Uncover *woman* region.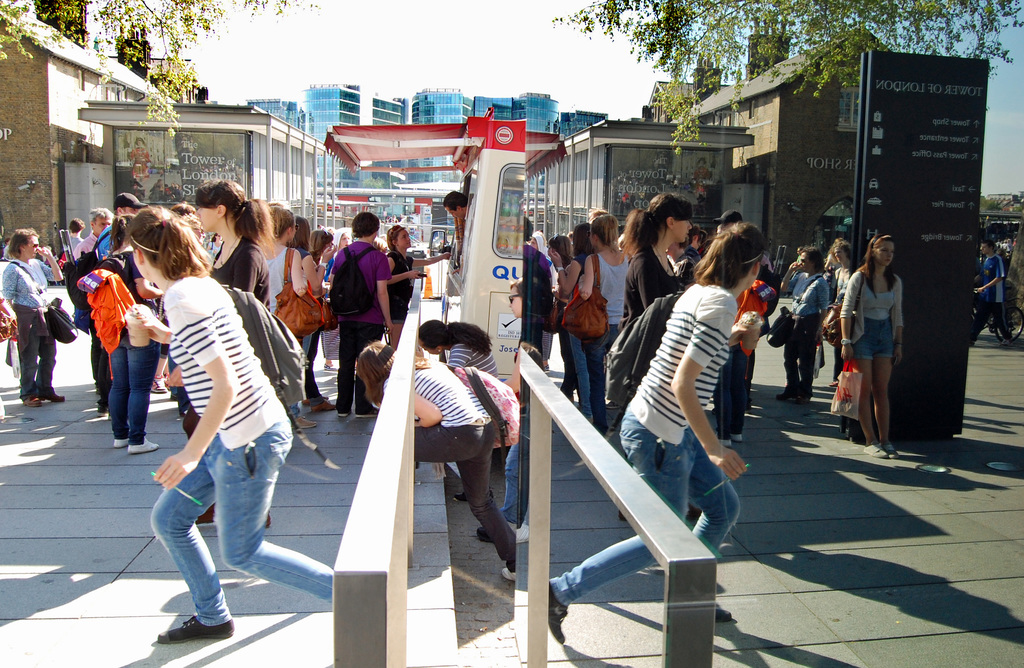
Uncovered: bbox=[302, 233, 346, 410].
